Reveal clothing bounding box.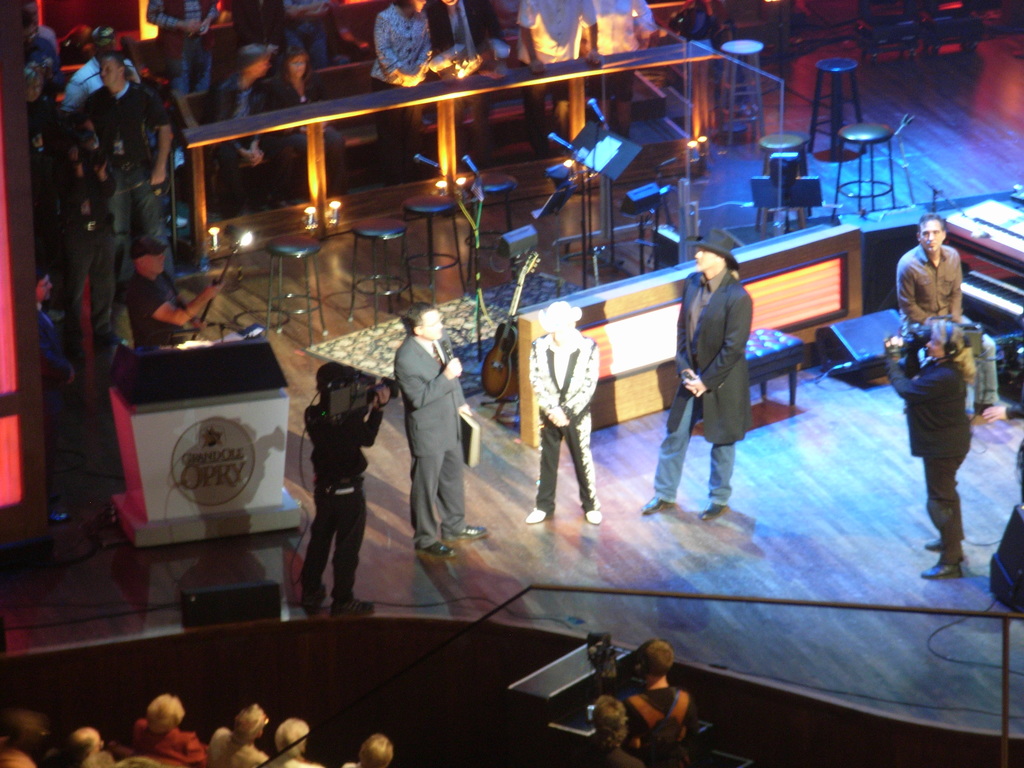
Revealed: left=398, top=331, right=474, bottom=550.
